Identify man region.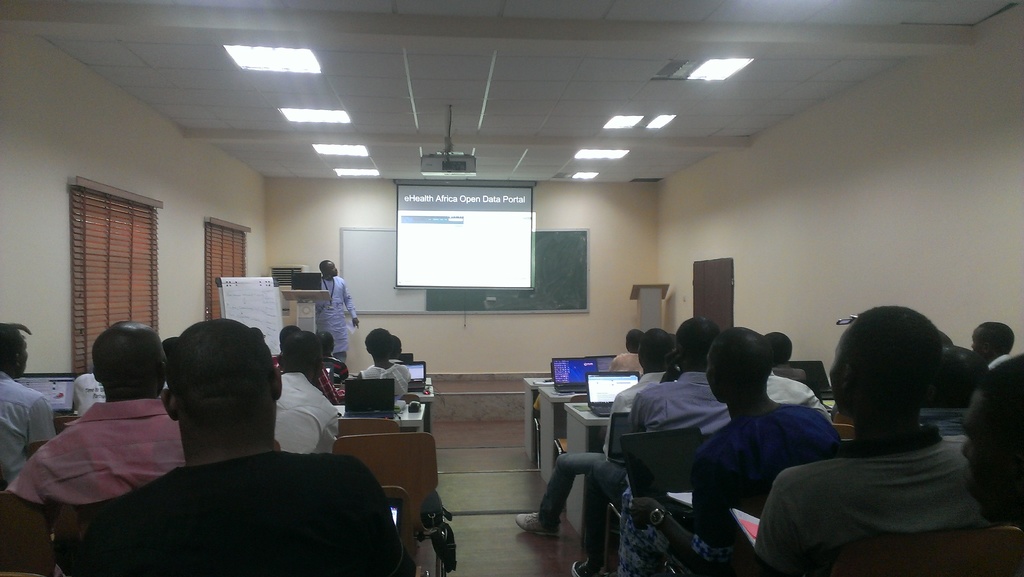
Region: region(0, 319, 42, 497).
